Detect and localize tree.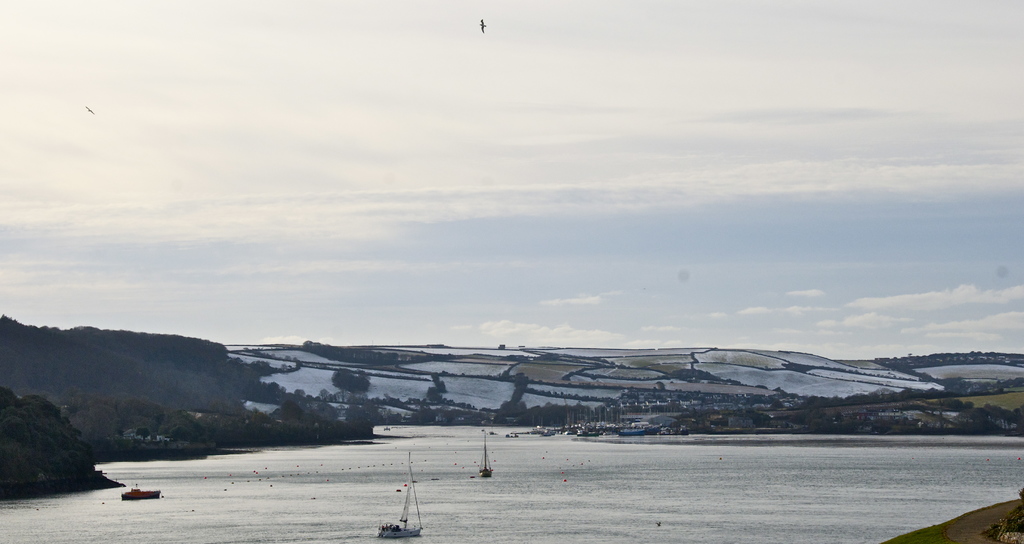
Localized at crop(659, 358, 760, 387).
